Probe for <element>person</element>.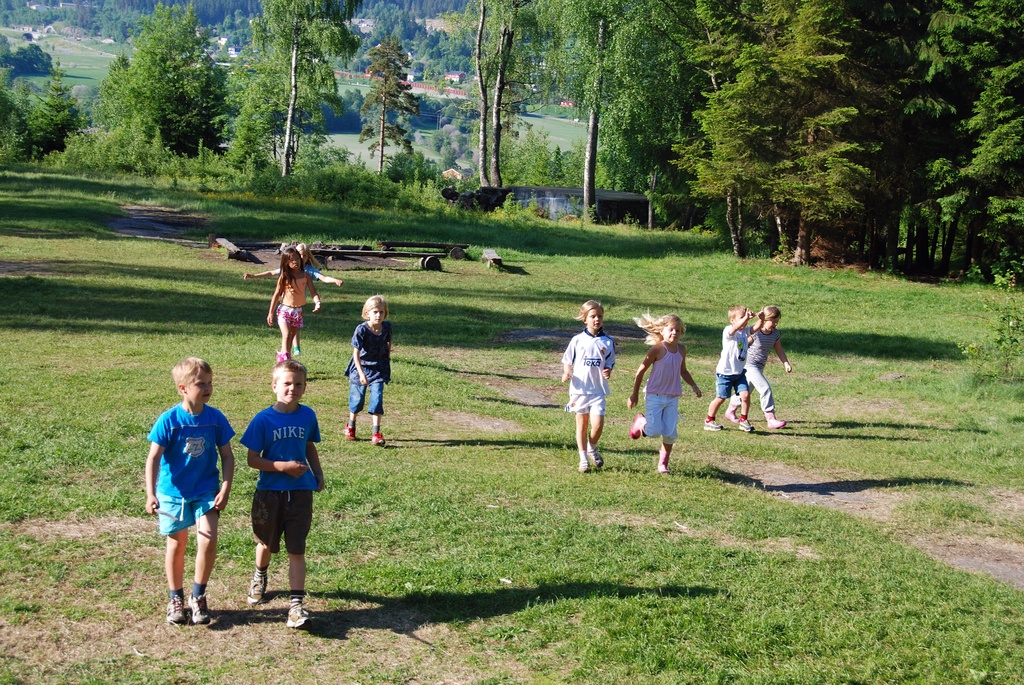
Probe result: (left=263, top=244, right=321, bottom=363).
